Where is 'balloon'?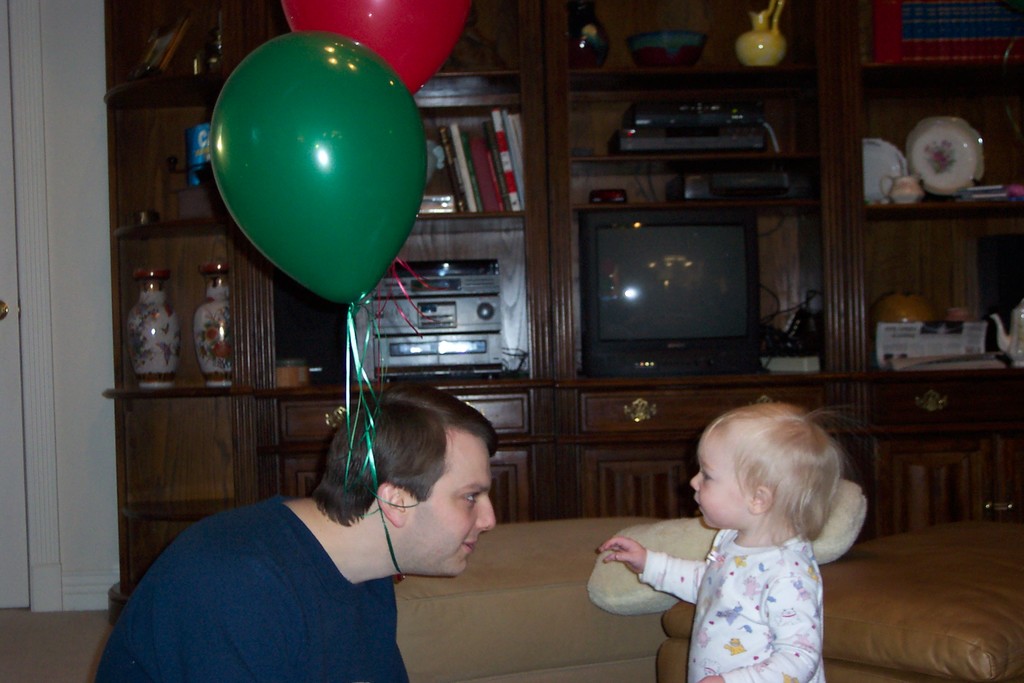
[276,0,473,92].
